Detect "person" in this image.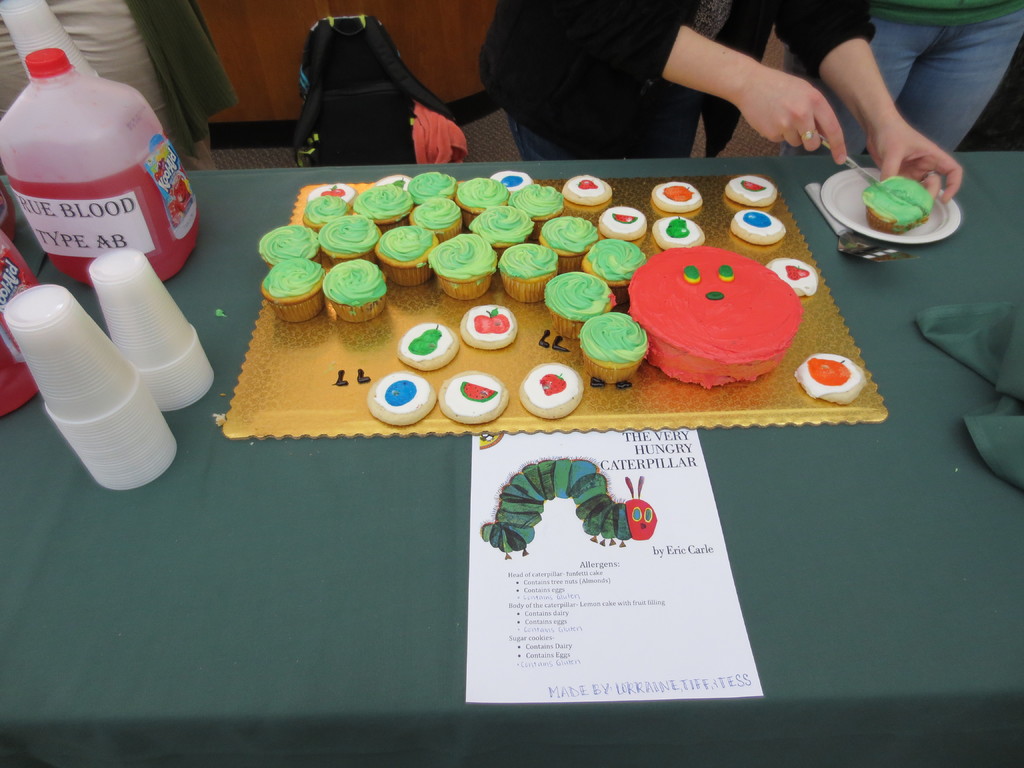
Detection: 0/0/237/172.
